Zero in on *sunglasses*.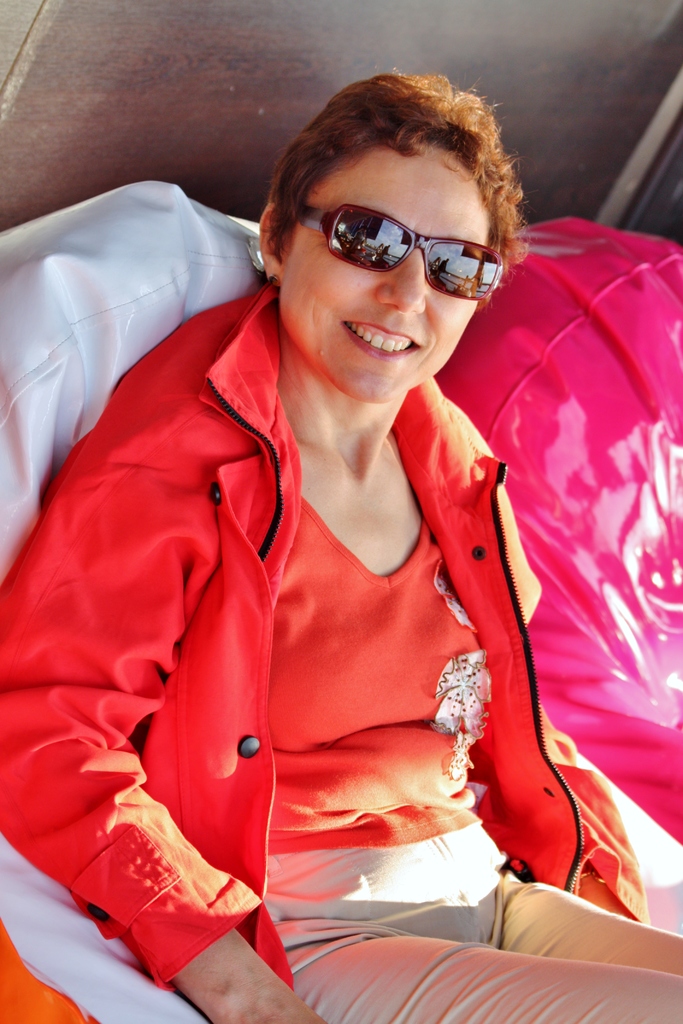
Zeroed in: x1=293, y1=207, x2=500, y2=303.
